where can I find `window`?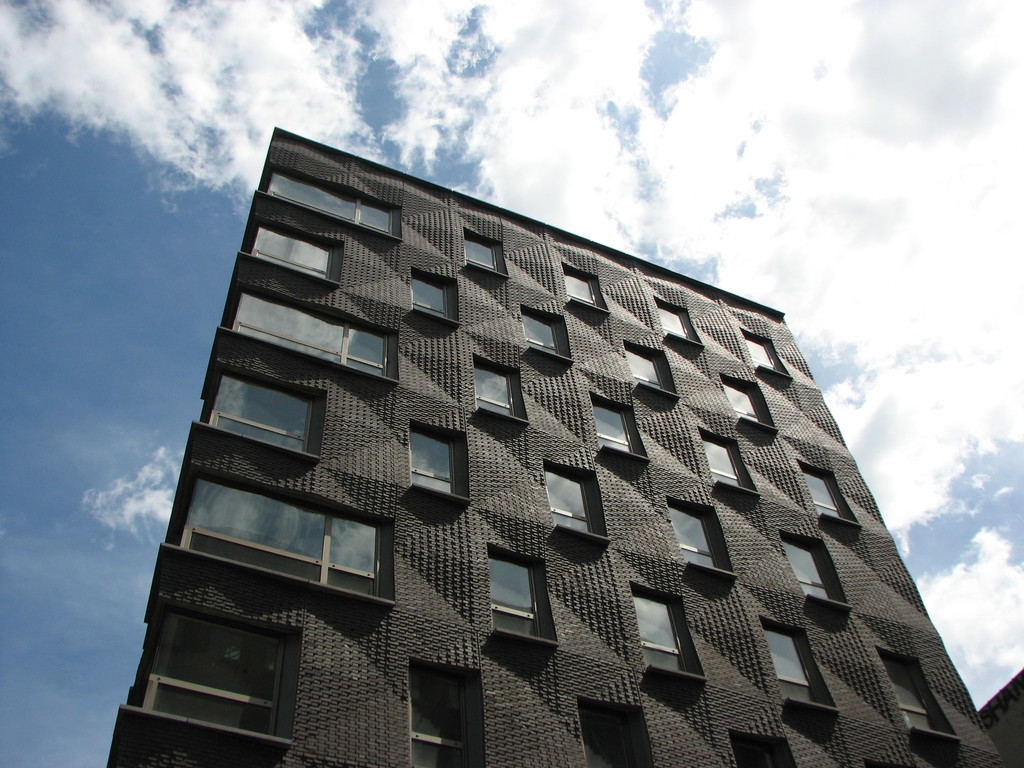
You can find it at rect(464, 239, 499, 273).
